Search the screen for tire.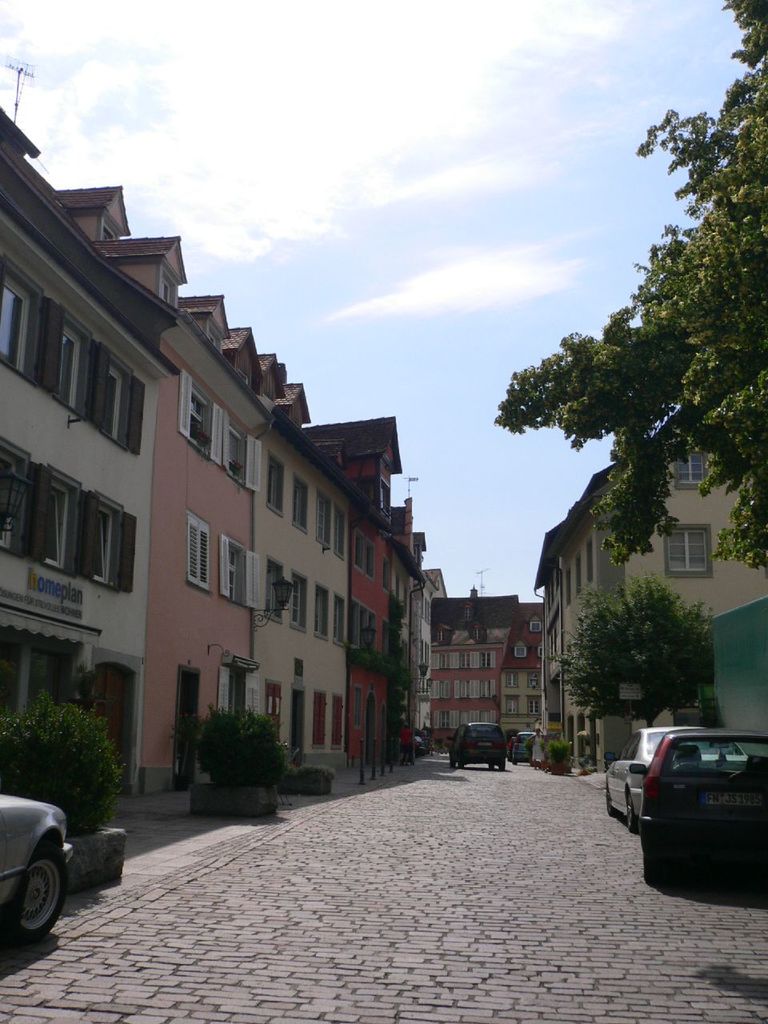
Found at rect(606, 788, 613, 813).
